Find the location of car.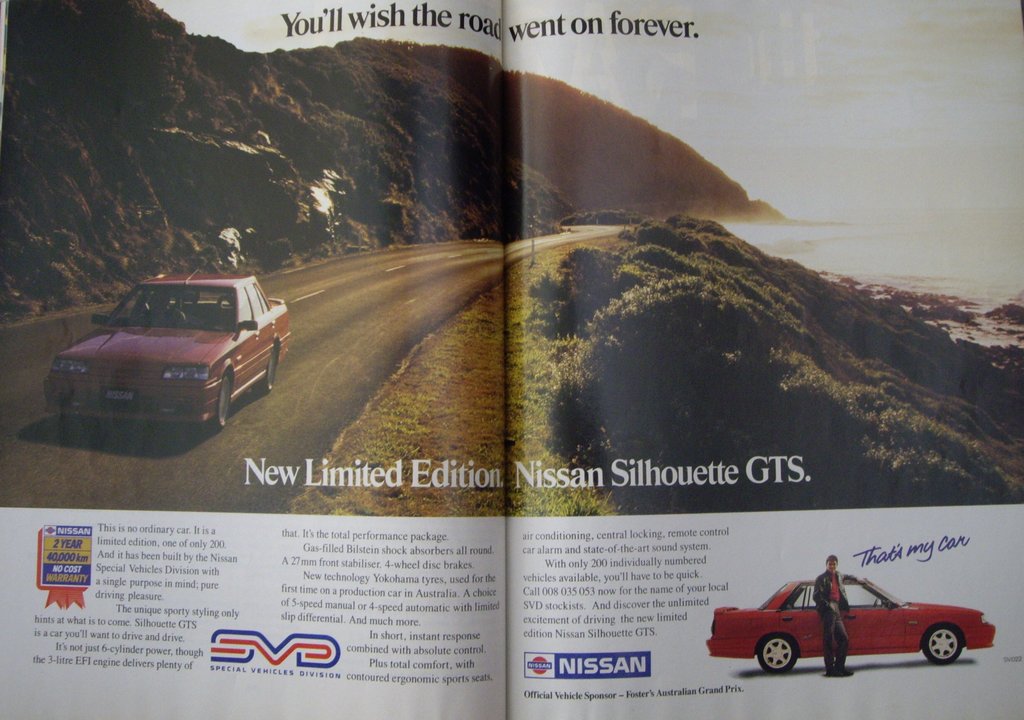
Location: <box>46,274,291,431</box>.
